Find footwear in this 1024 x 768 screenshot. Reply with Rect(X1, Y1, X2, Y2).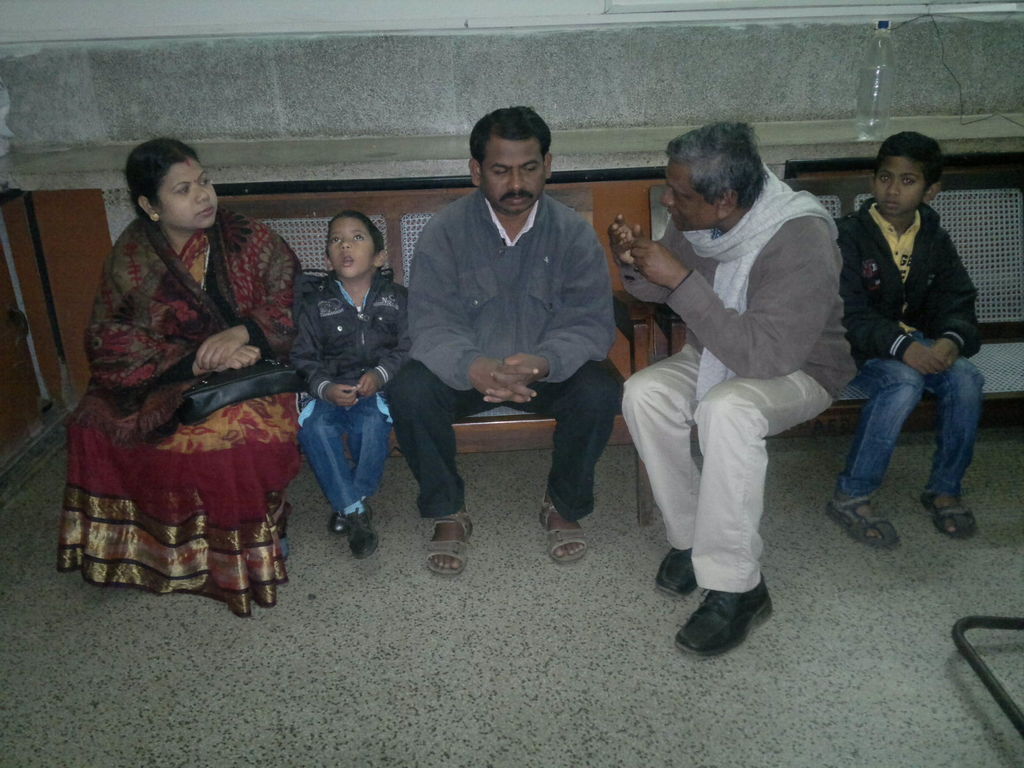
Rect(279, 536, 290, 563).
